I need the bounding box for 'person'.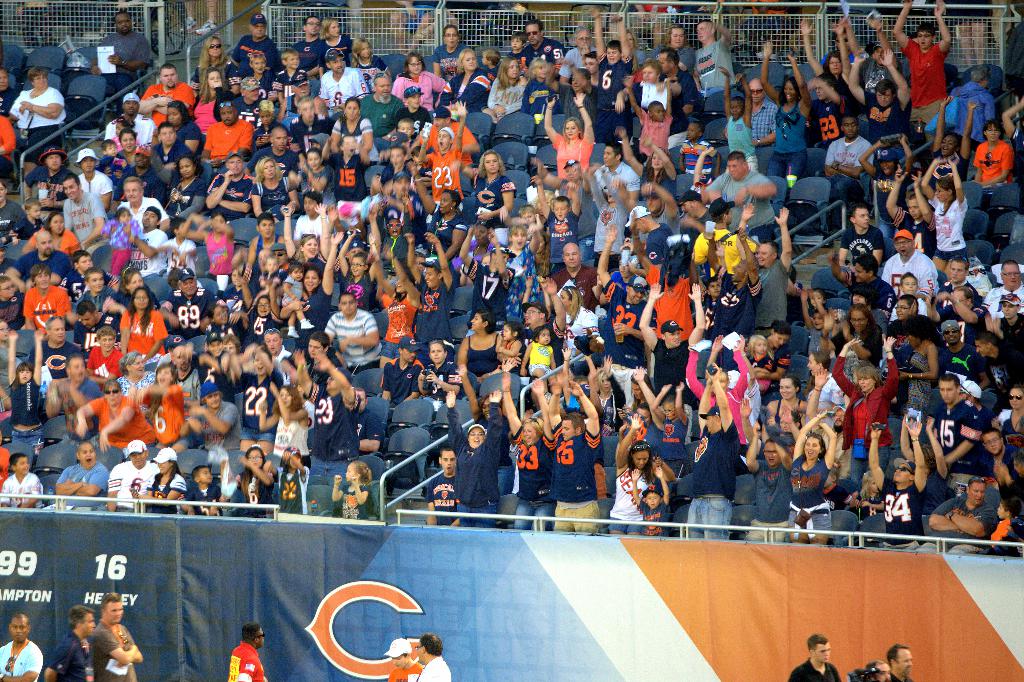
Here it is: box=[415, 630, 454, 681].
